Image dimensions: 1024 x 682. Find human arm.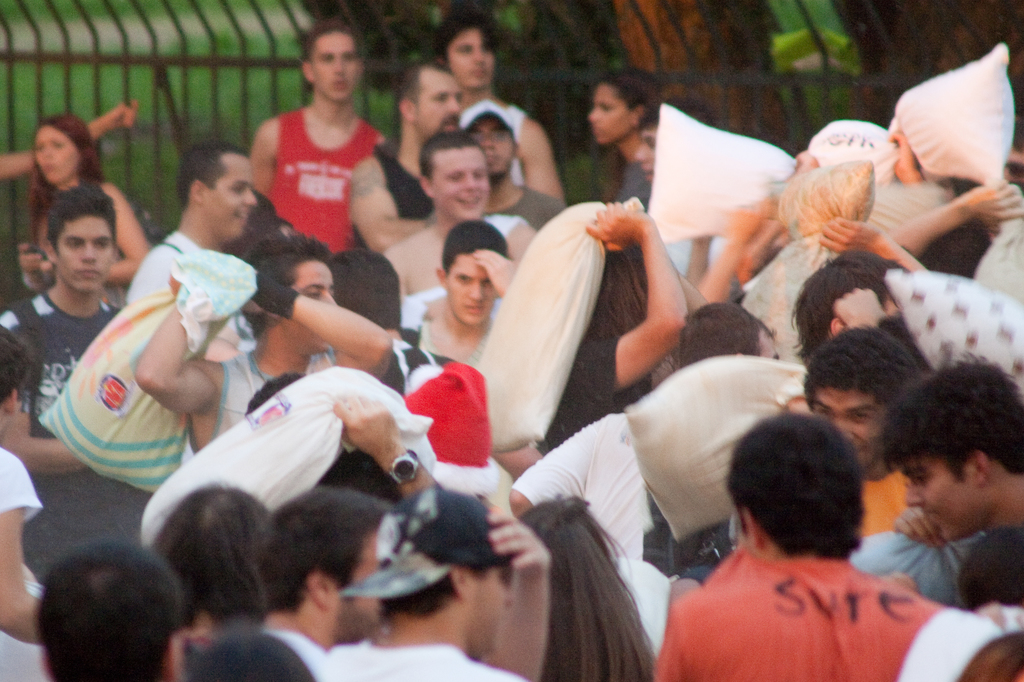
13 242 52 279.
